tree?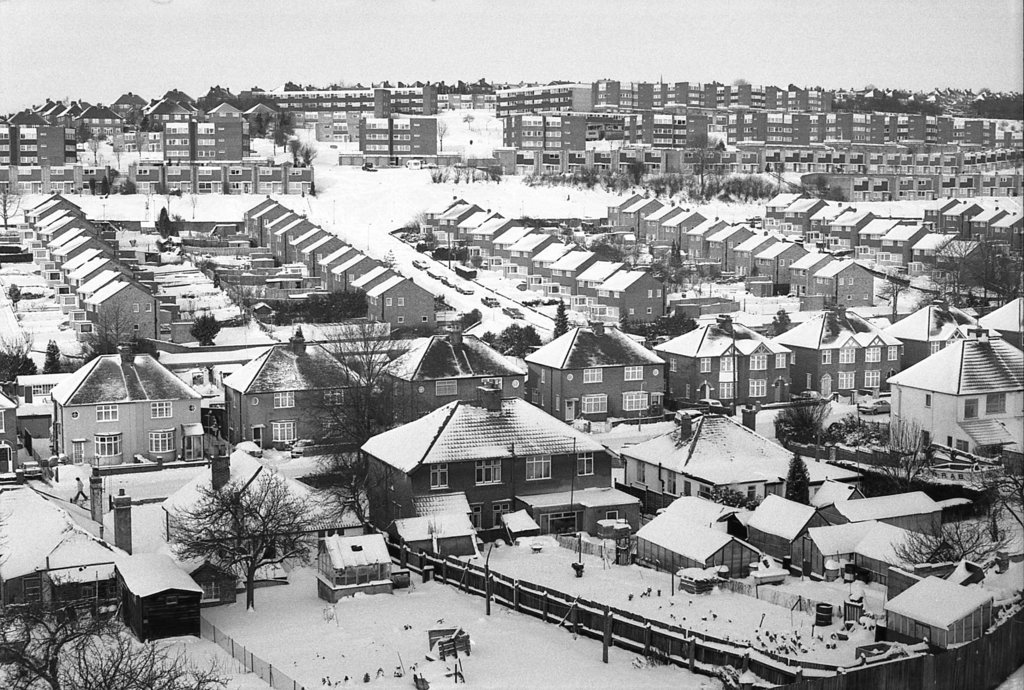
<region>777, 456, 811, 502</region>
